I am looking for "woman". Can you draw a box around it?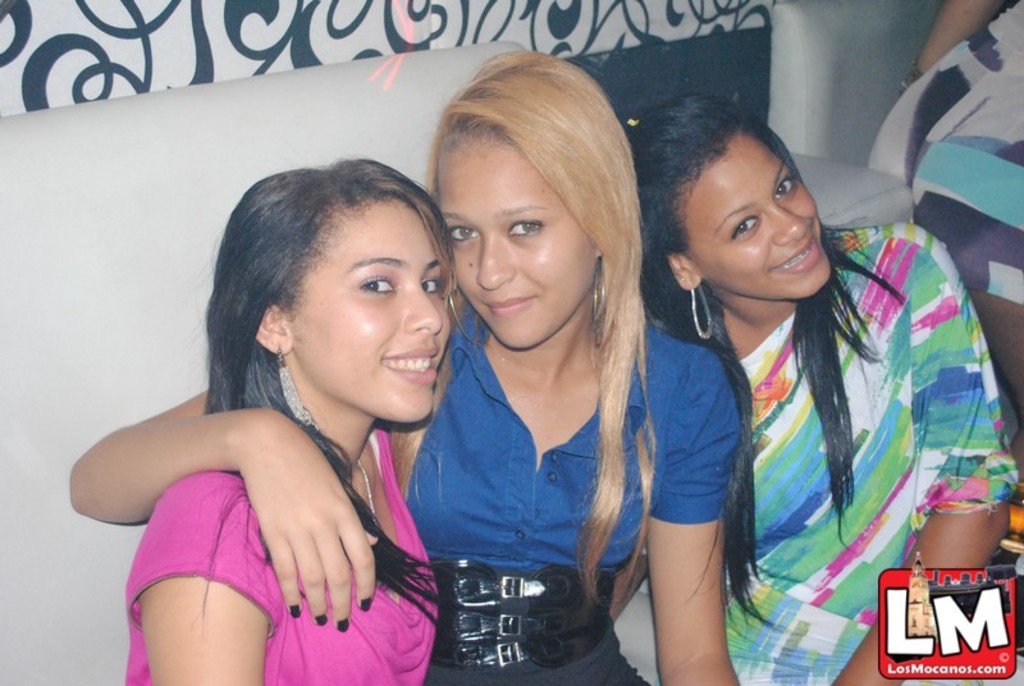
Sure, the bounding box is [617,76,993,669].
